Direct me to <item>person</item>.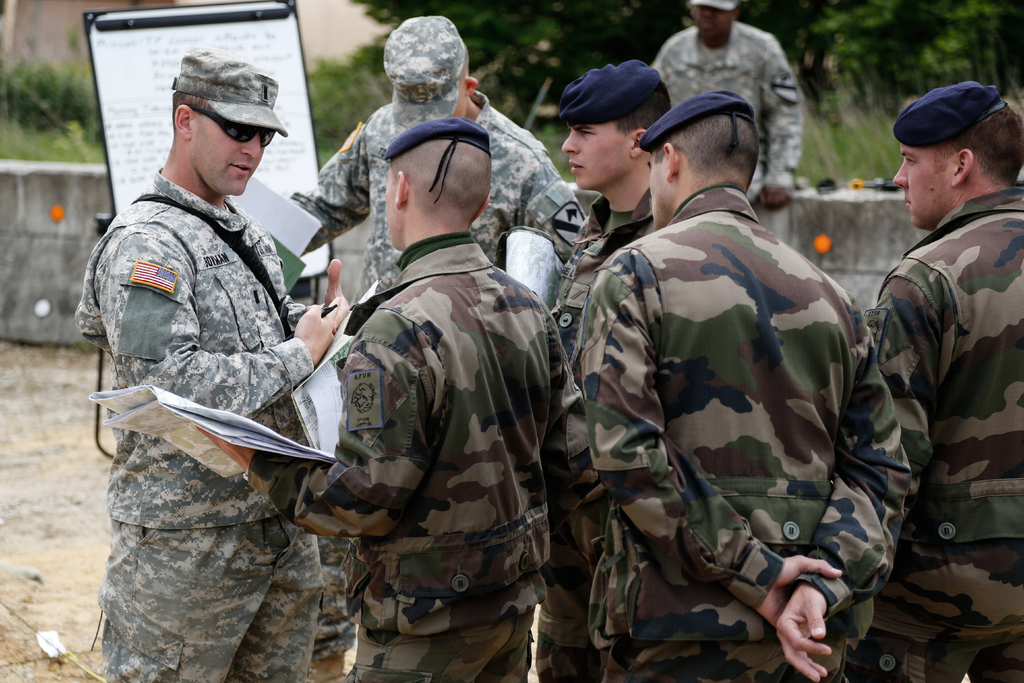
Direction: box=[856, 88, 1014, 665].
